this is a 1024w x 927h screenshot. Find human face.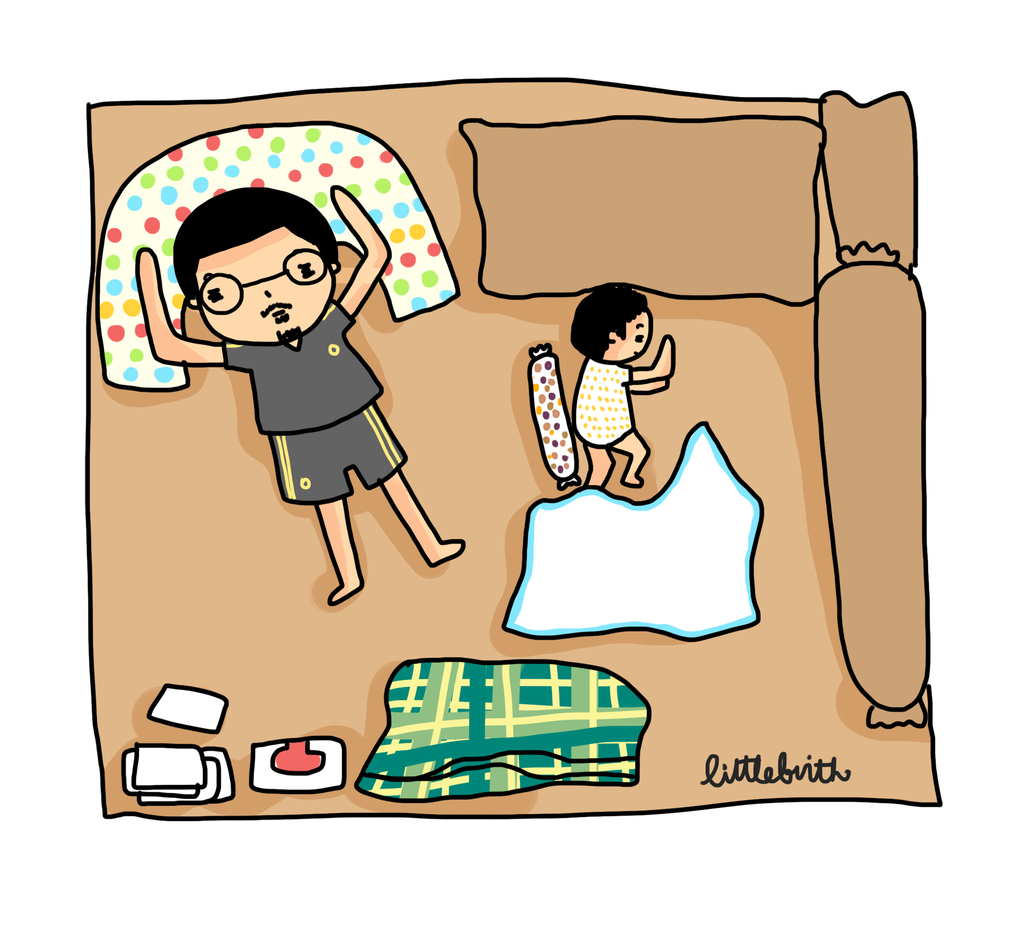
Bounding box: {"x1": 195, "y1": 227, "x2": 335, "y2": 344}.
